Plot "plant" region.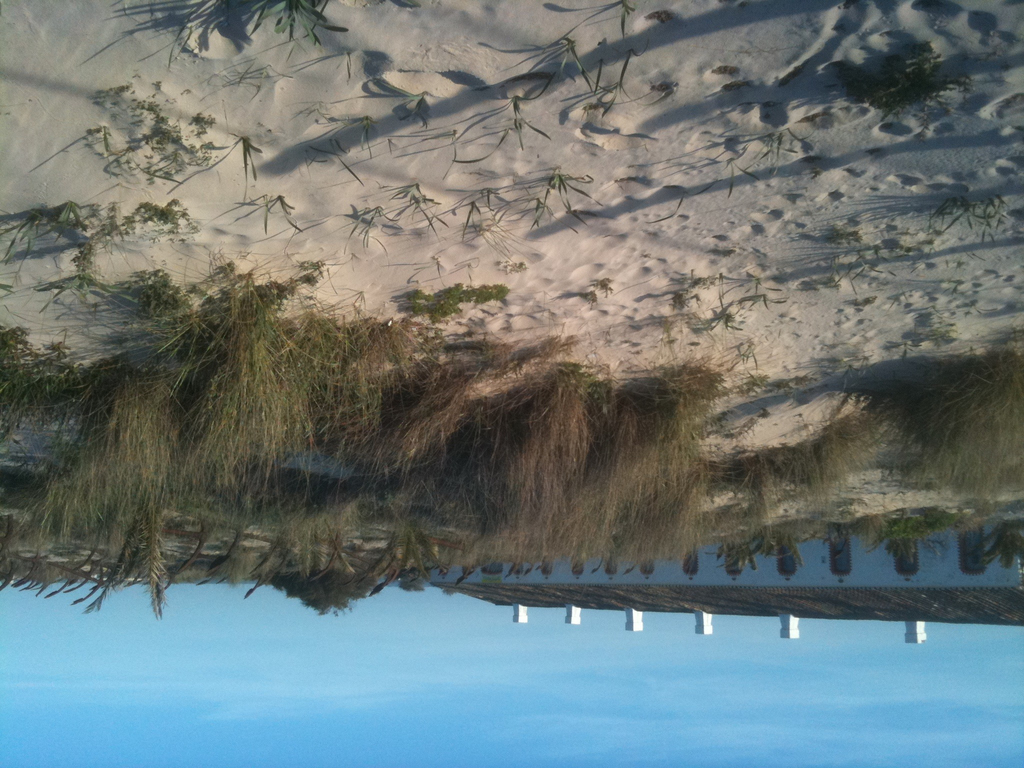
Plotted at rect(457, 204, 524, 262).
